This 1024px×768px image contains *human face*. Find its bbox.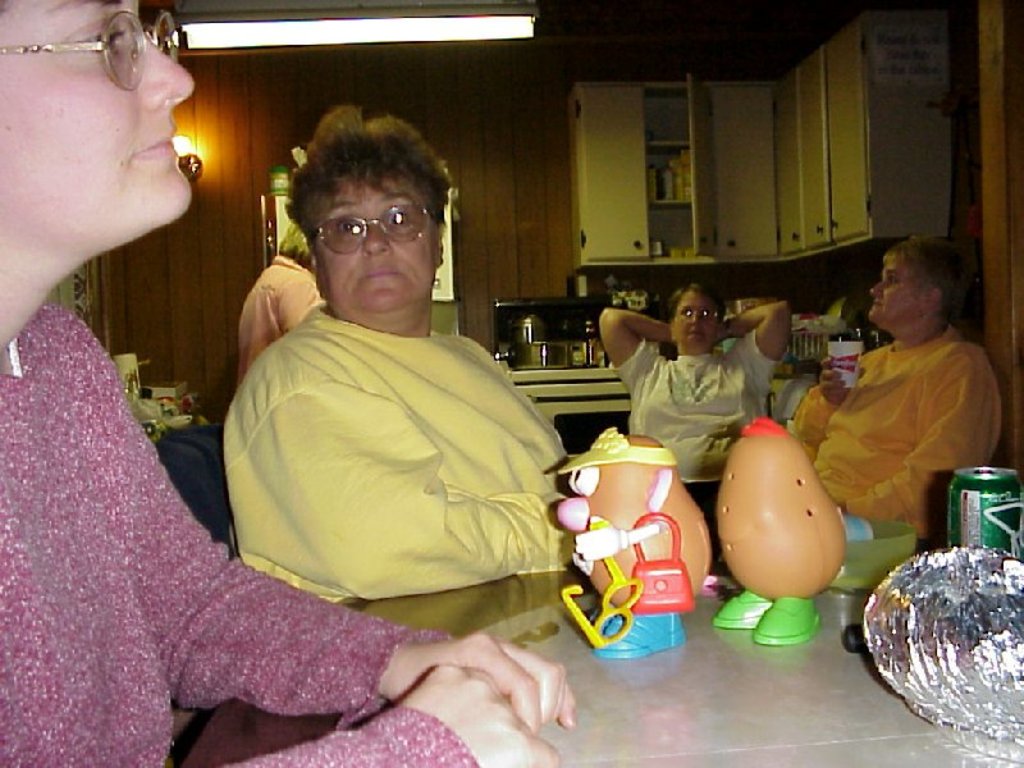
left=0, top=0, right=197, bottom=243.
